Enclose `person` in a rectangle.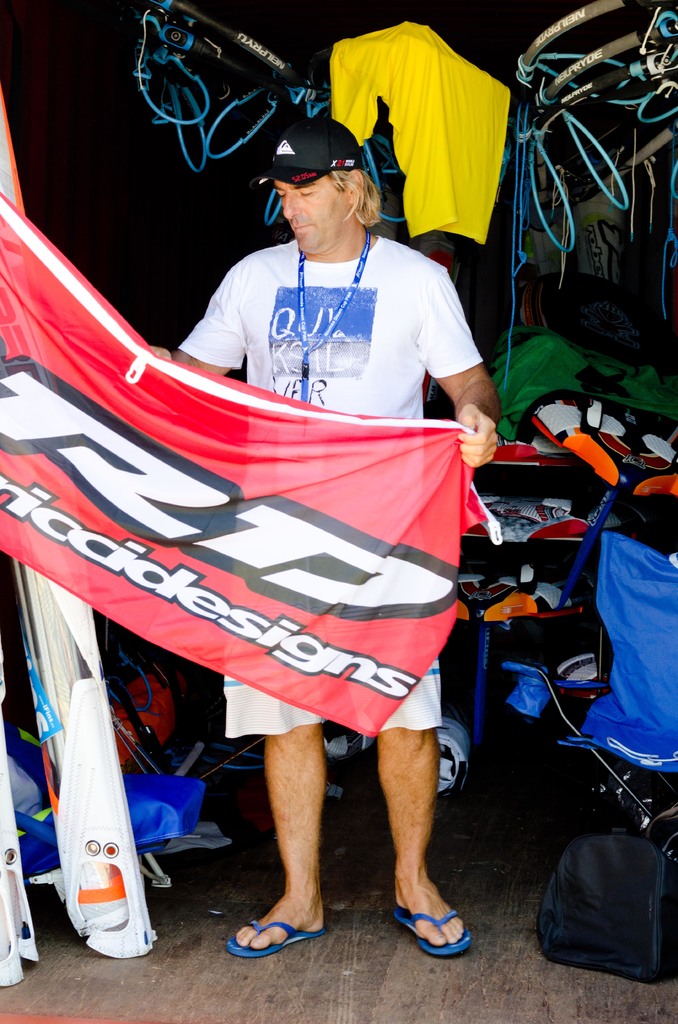
locate(54, 79, 499, 924).
